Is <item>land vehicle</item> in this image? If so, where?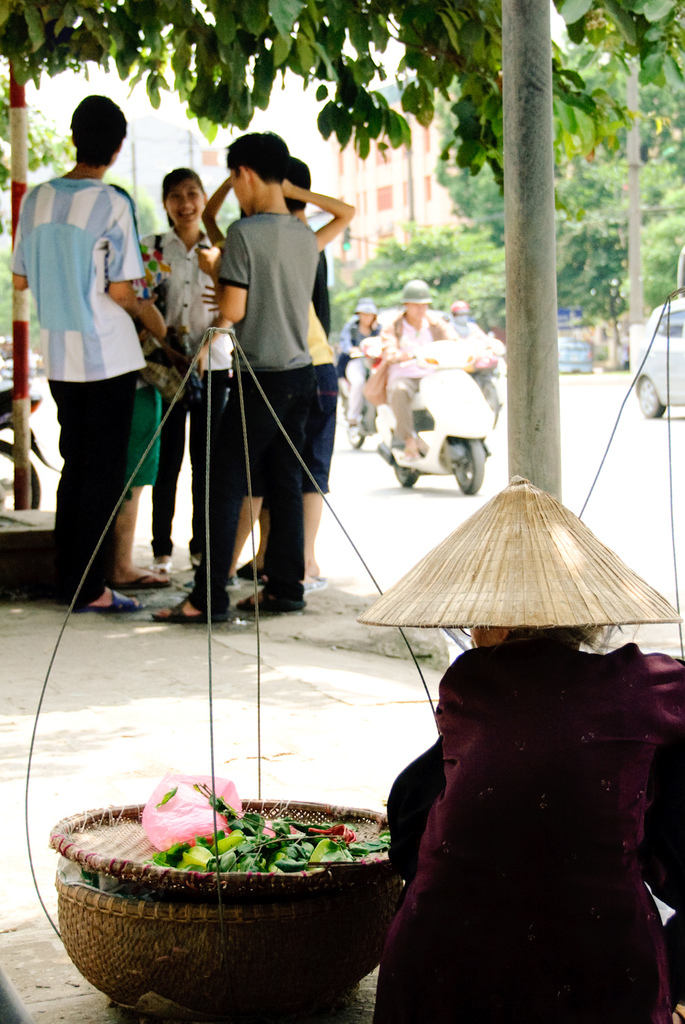
Yes, at [x1=342, y1=386, x2=375, y2=451].
